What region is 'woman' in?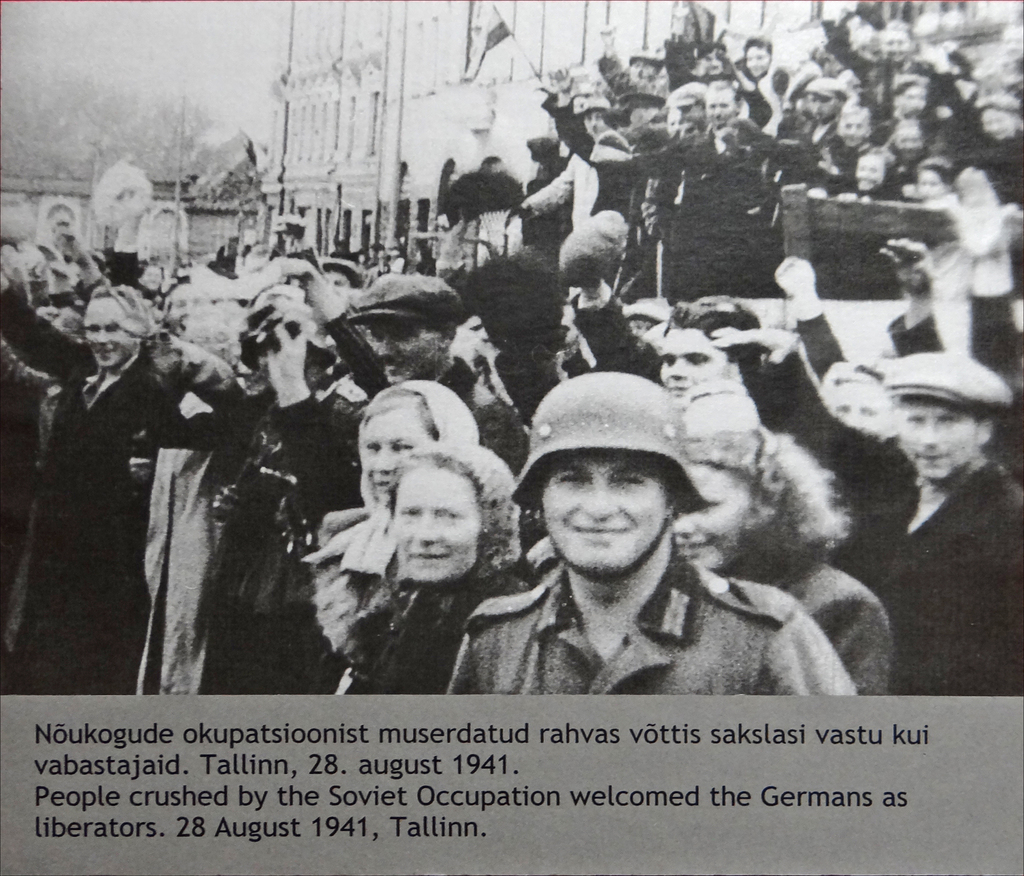
302, 376, 481, 670.
